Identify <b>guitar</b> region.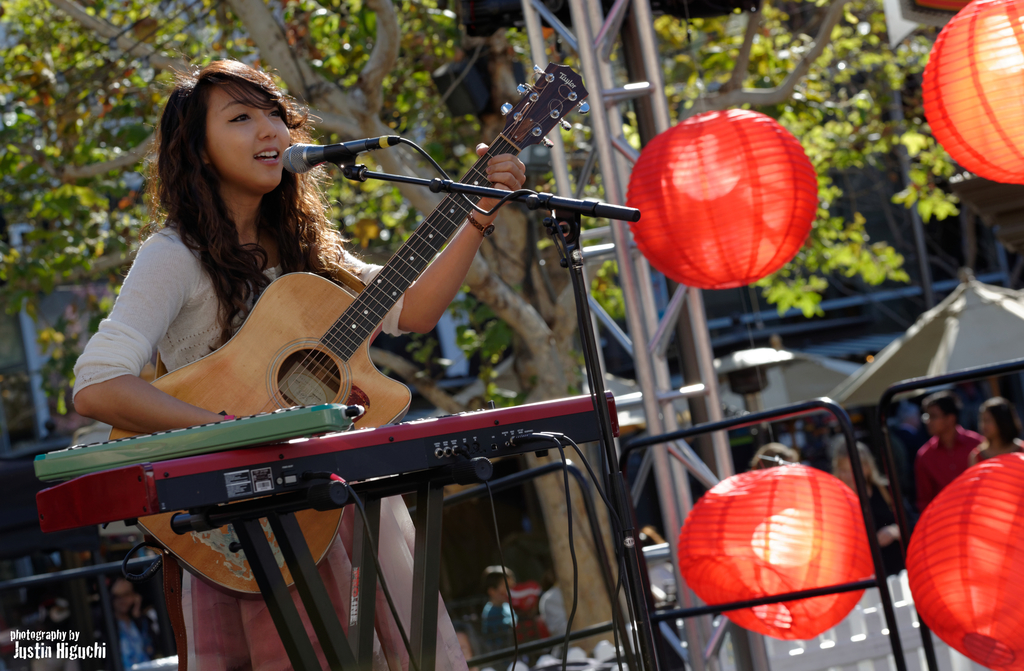
Region: detection(80, 122, 675, 525).
